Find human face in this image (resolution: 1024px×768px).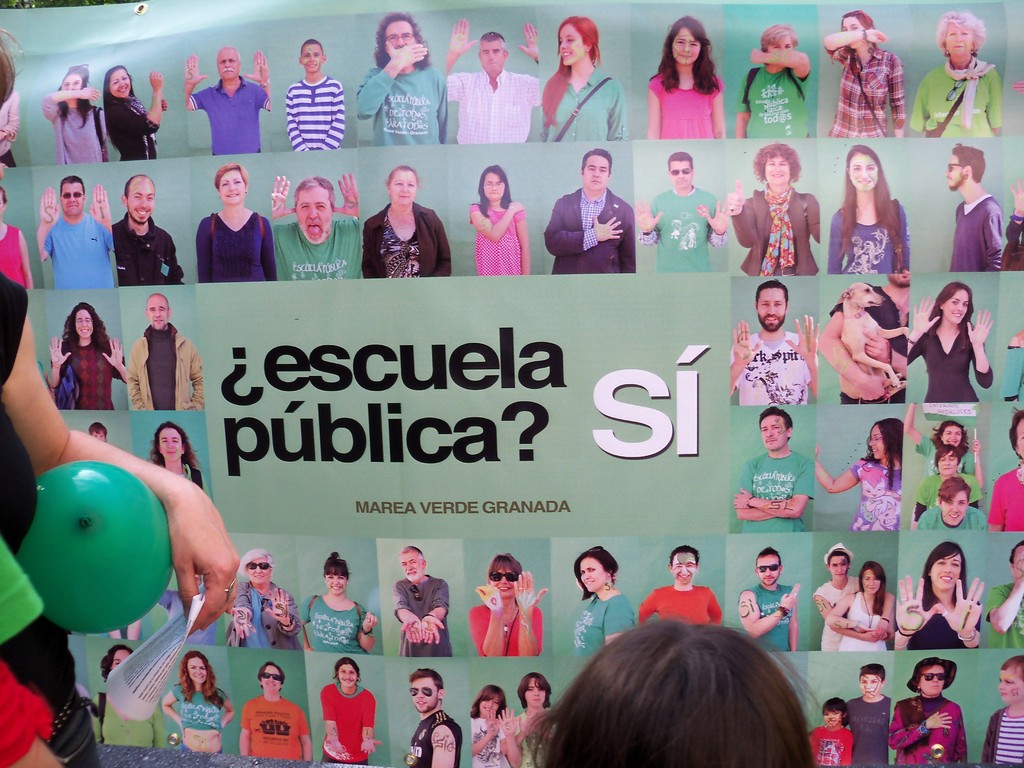
[x1=260, y1=664, x2=285, y2=694].
